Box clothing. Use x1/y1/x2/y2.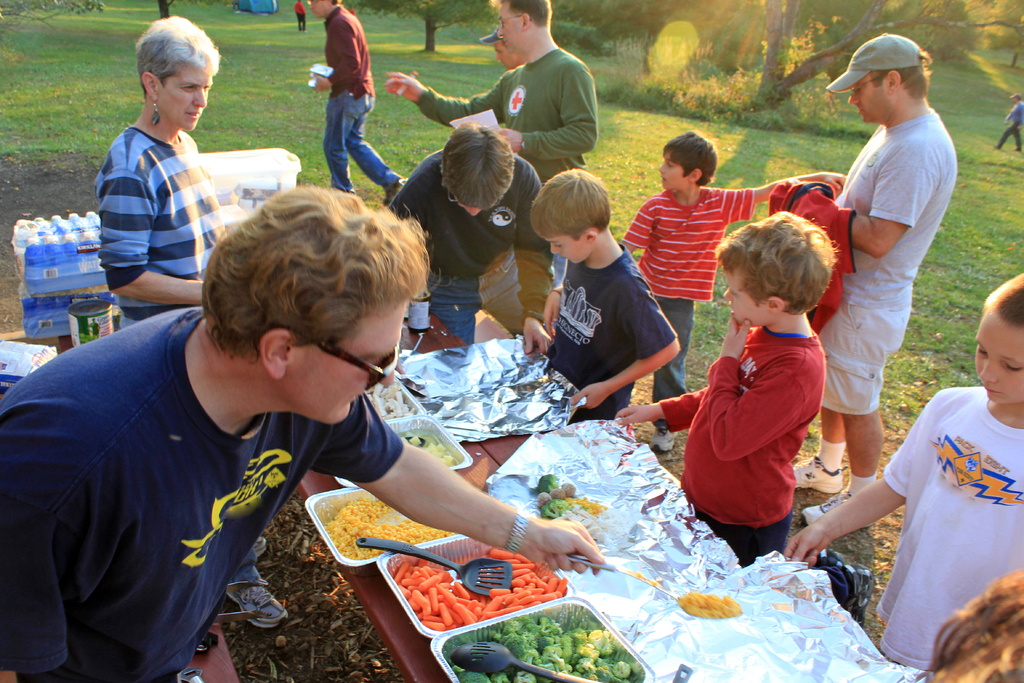
94/127/225/328.
